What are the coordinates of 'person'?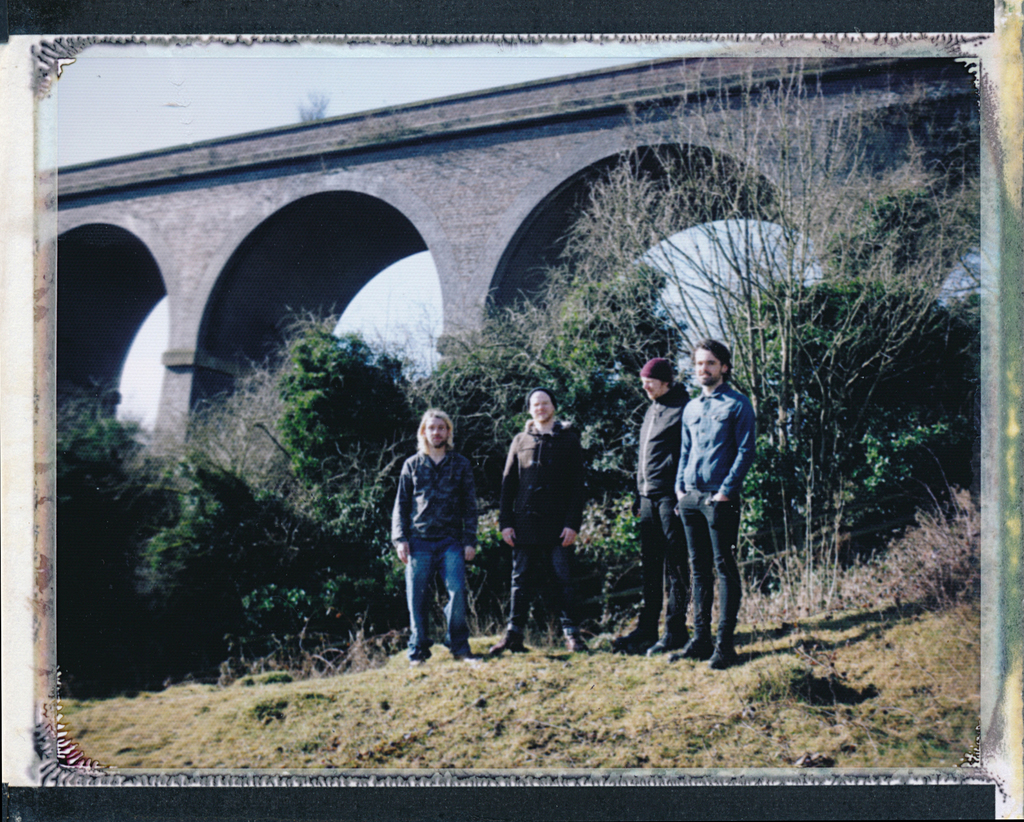
659:338:753:673.
